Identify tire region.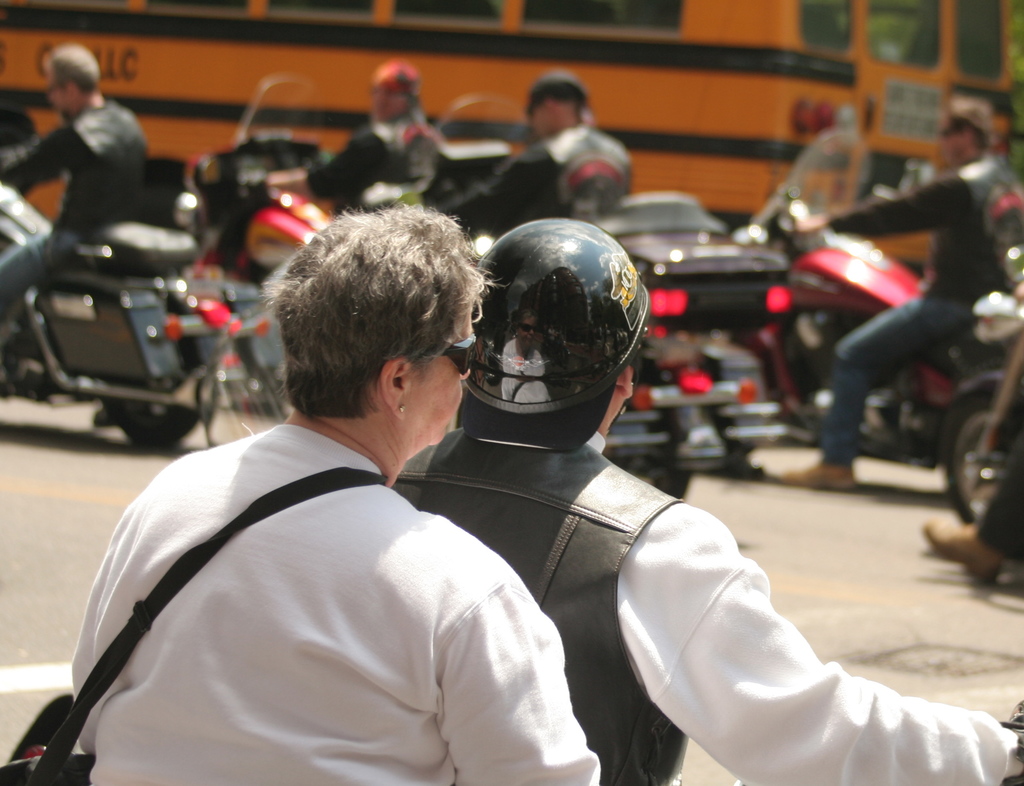
Region: x1=106, y1=394, x2=209, y2=444.
